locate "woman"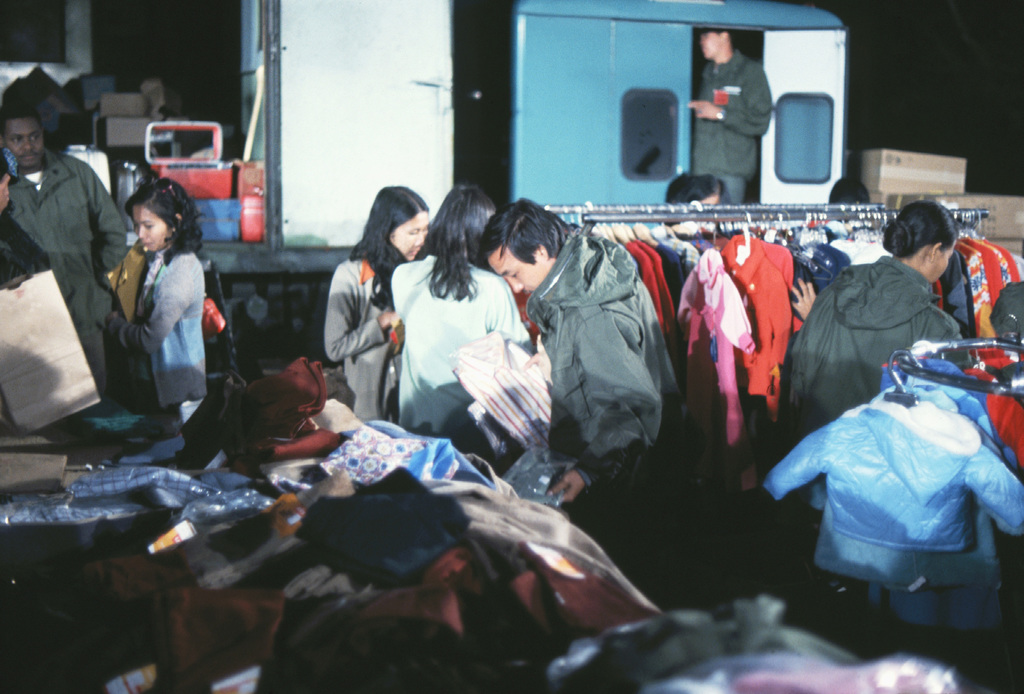
(325, 186, 433, 426)
